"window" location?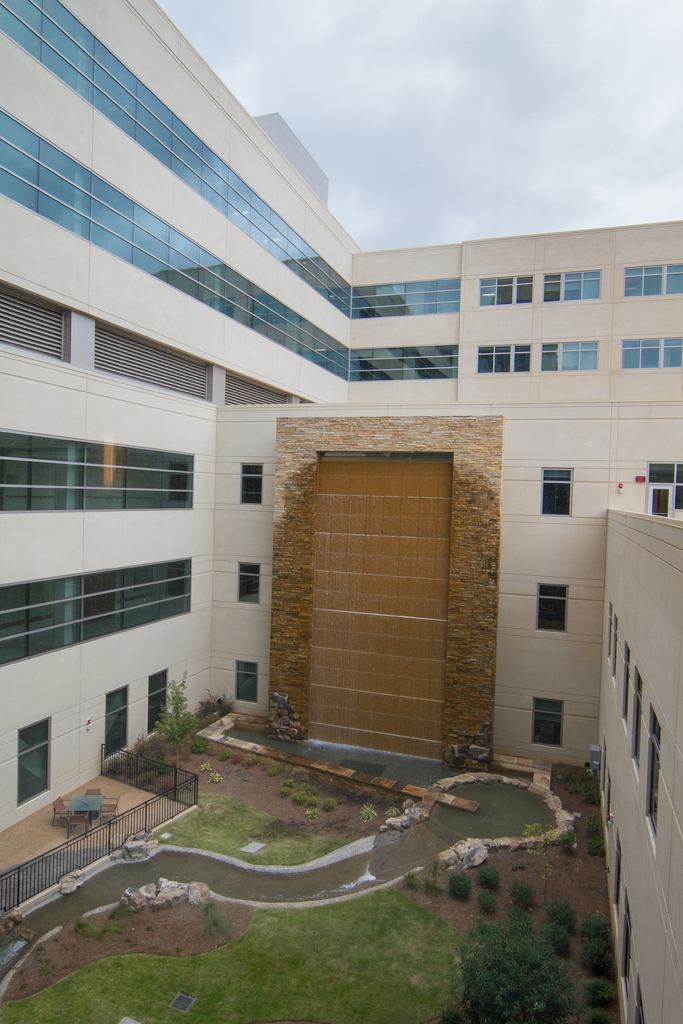
<box>103,685,128,753</box>
